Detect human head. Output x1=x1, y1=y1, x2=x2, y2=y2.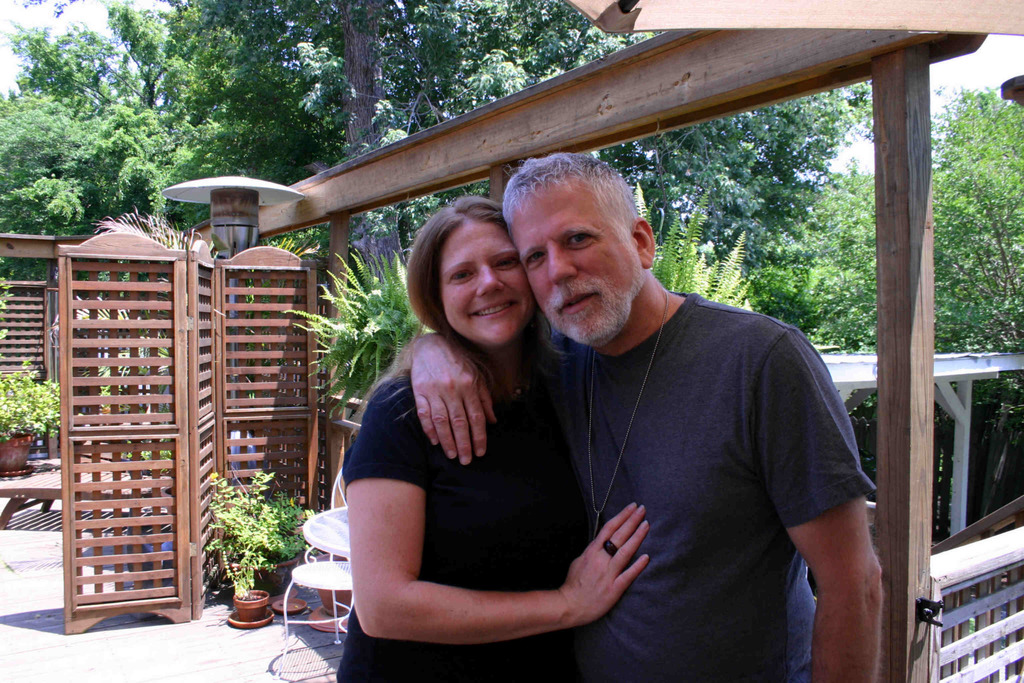
x1=440, y1=199, x2=532, y2=345.
